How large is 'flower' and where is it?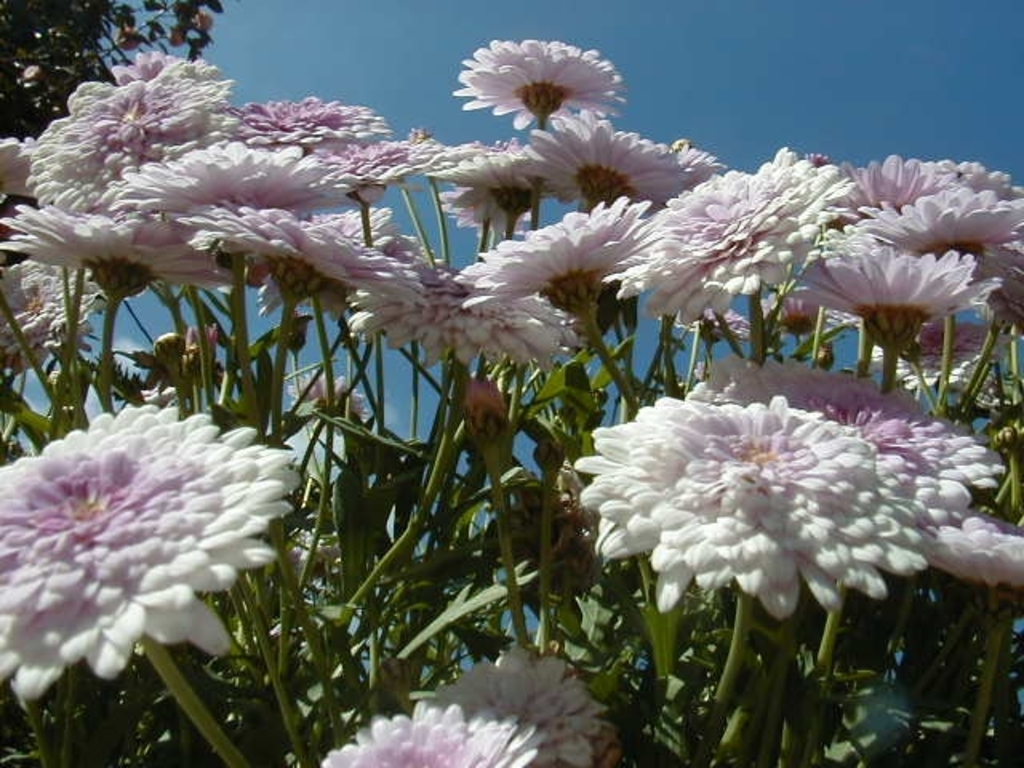
Bounding box: 560/400/939/622.
